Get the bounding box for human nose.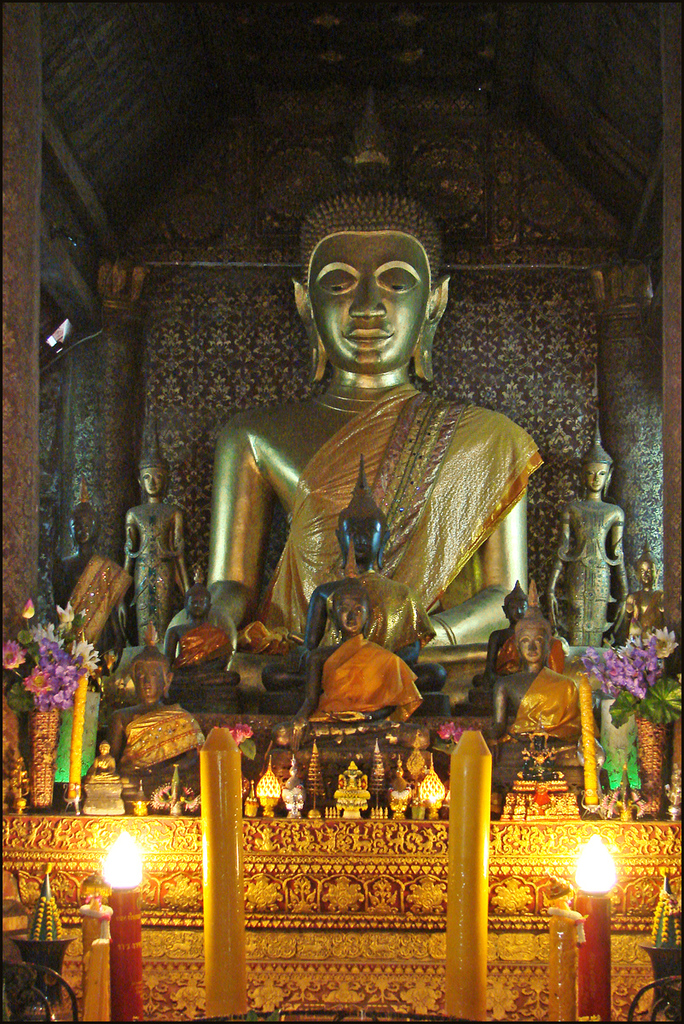
<bbox>594, 471, 599, 480</bbox>.
